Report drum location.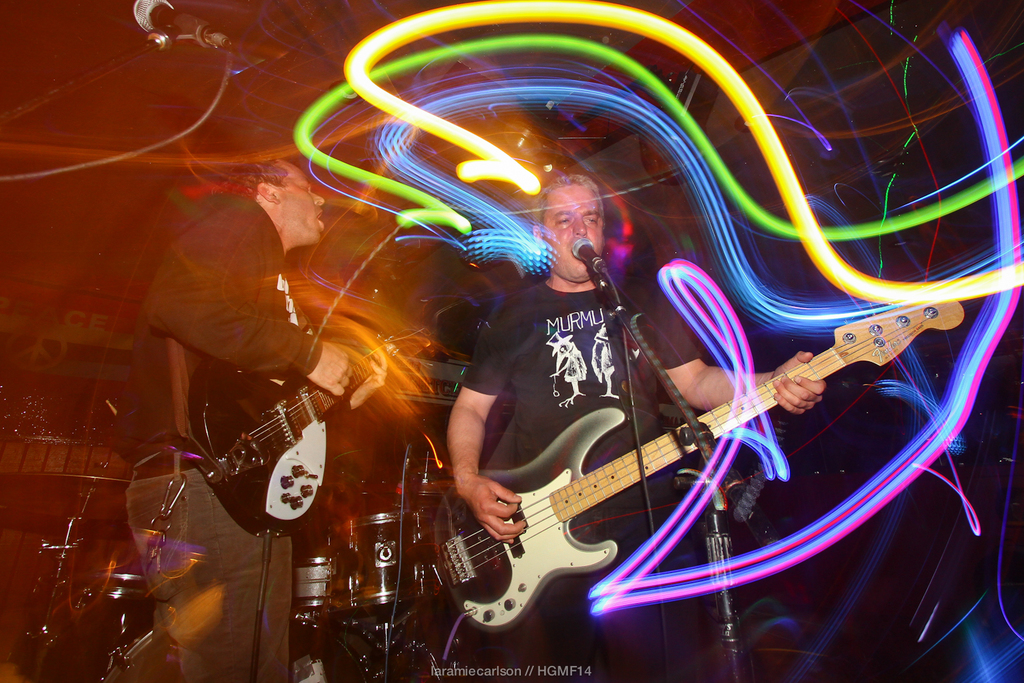
Report: bbox(24, 570, 159, 682).
